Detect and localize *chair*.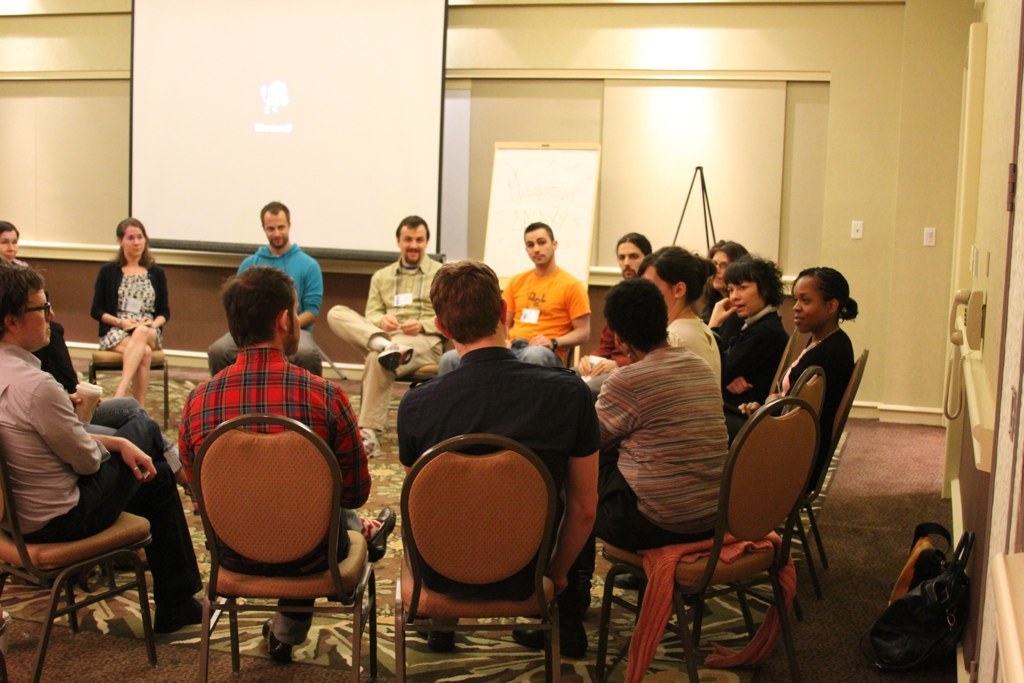
Localized at 557, 340, 579, 373.
